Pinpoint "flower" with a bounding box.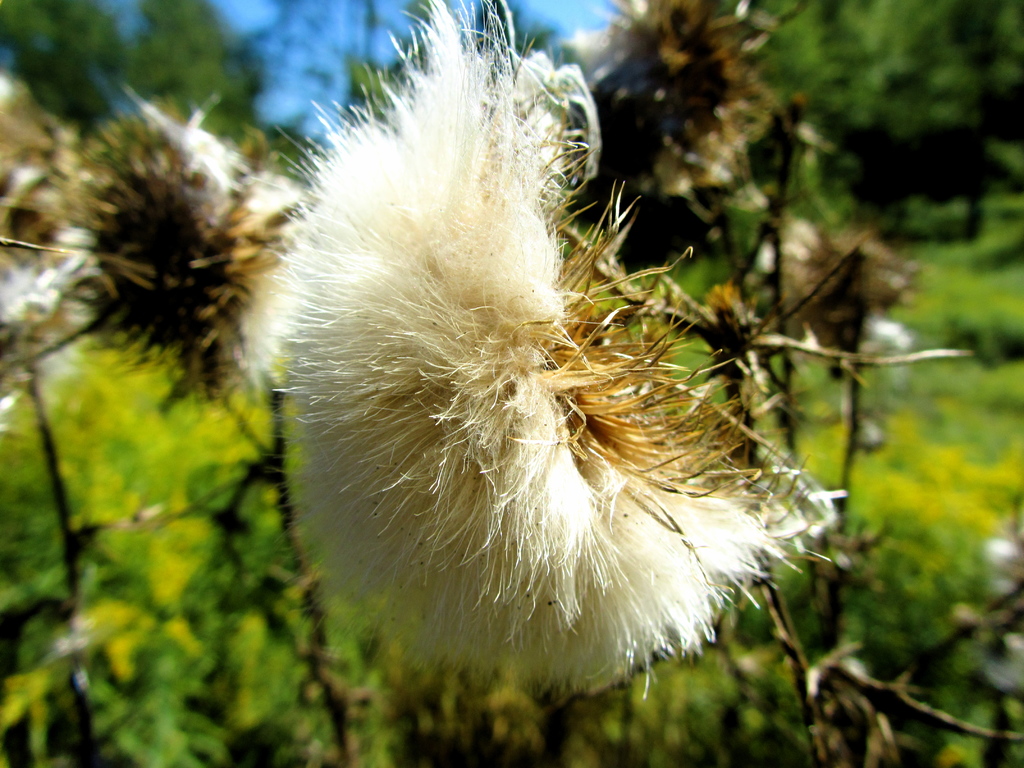
Rect(551, 0, 776, 275).
